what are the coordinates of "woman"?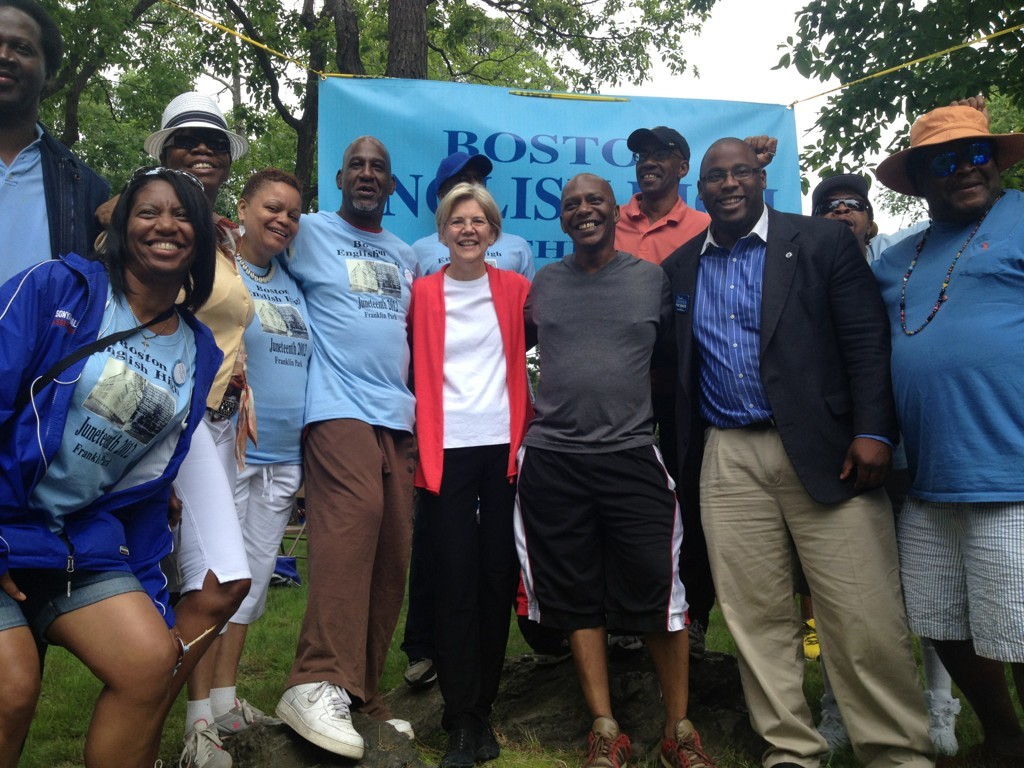
detection(86, 91, 256, 767).
